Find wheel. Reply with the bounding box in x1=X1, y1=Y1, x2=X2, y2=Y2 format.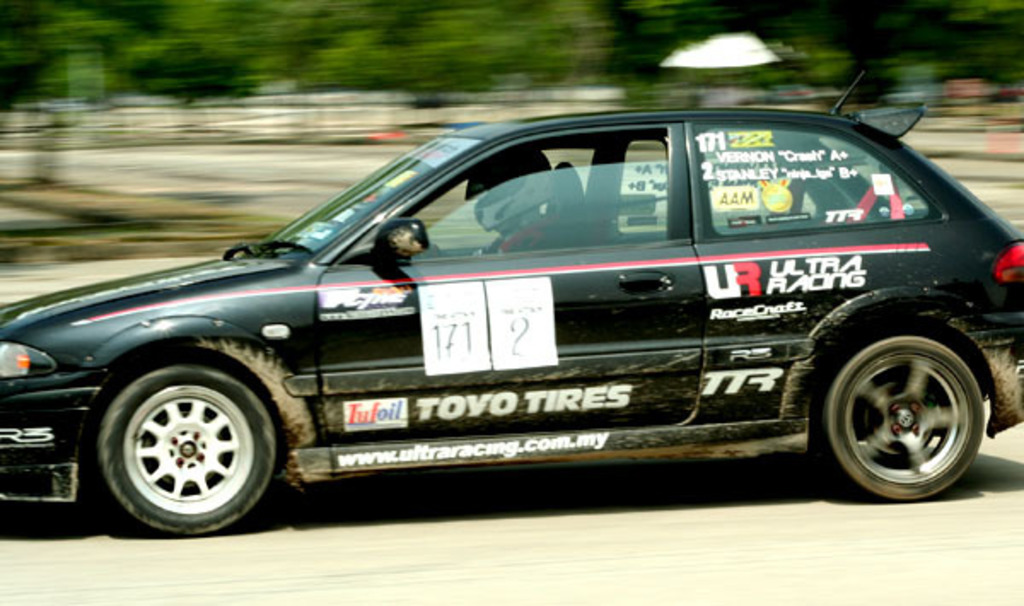
x1=824, y1=336, x2=985, y2=500.
